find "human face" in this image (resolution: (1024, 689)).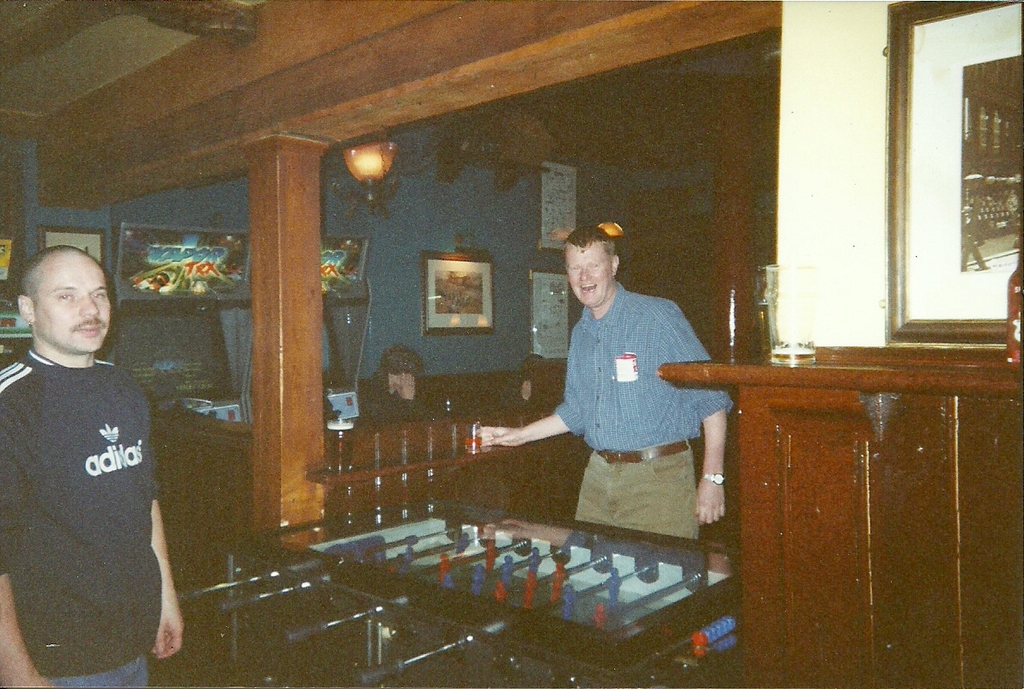
{"left": 33, "top": 262, "right": 112, "bottom": 353}.
